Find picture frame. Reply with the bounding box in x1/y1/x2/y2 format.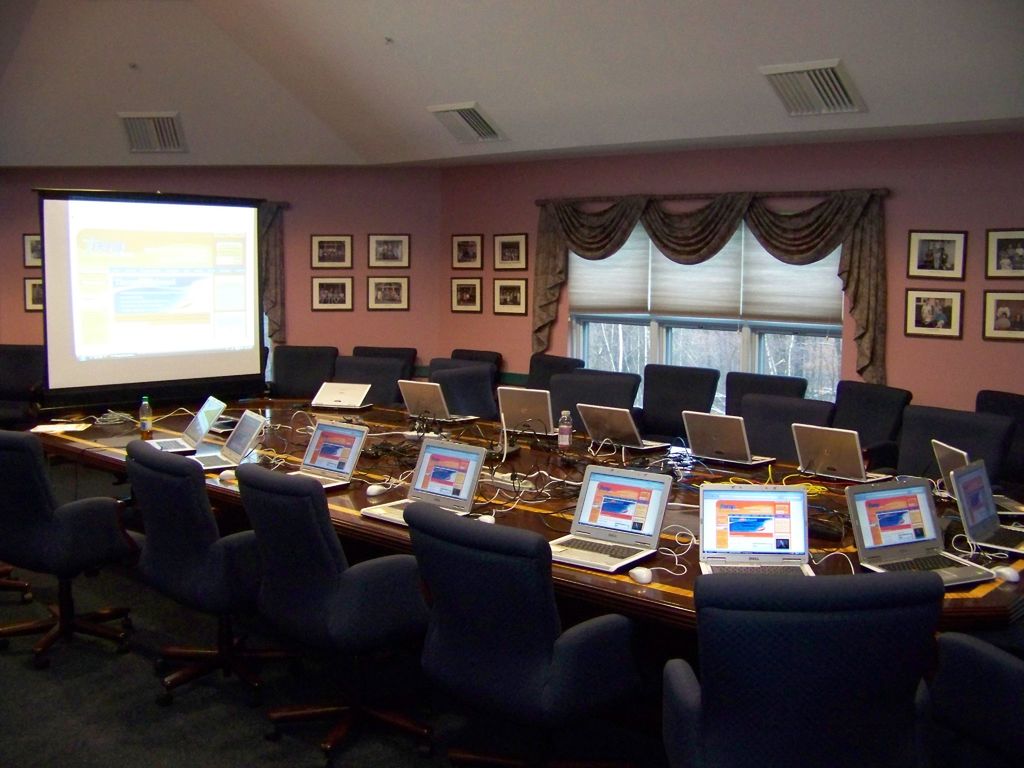
493/233/529/271.
